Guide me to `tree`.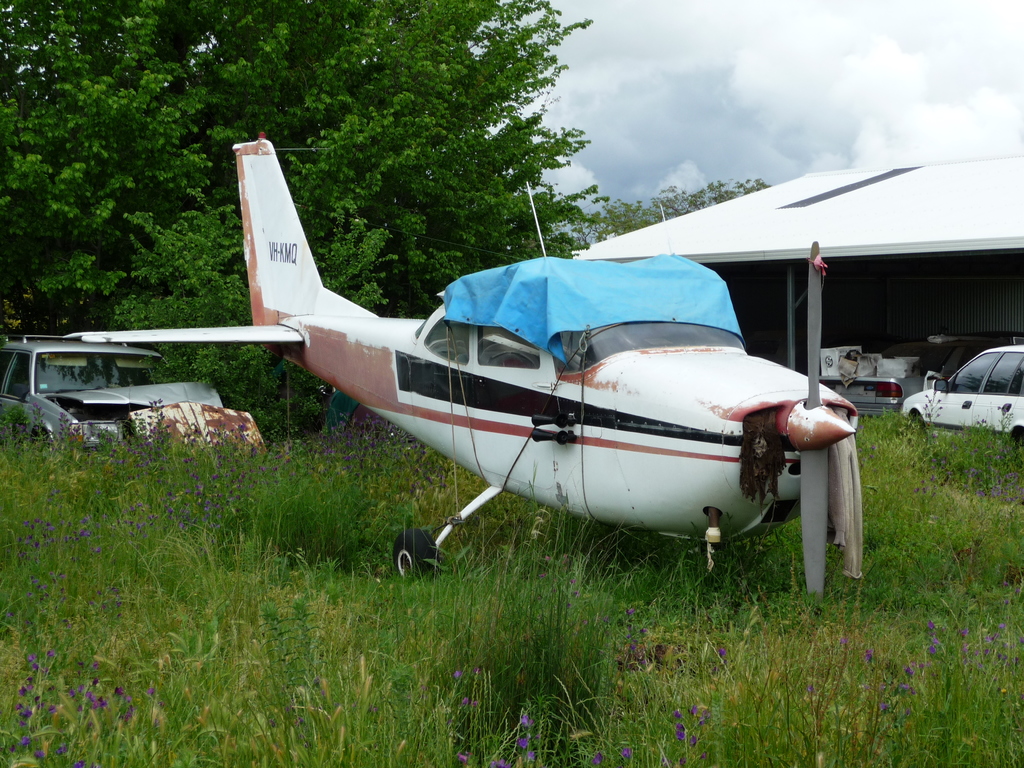
Guidance: pyautogui.locateOnScreen(589, 182, 771, 241).
